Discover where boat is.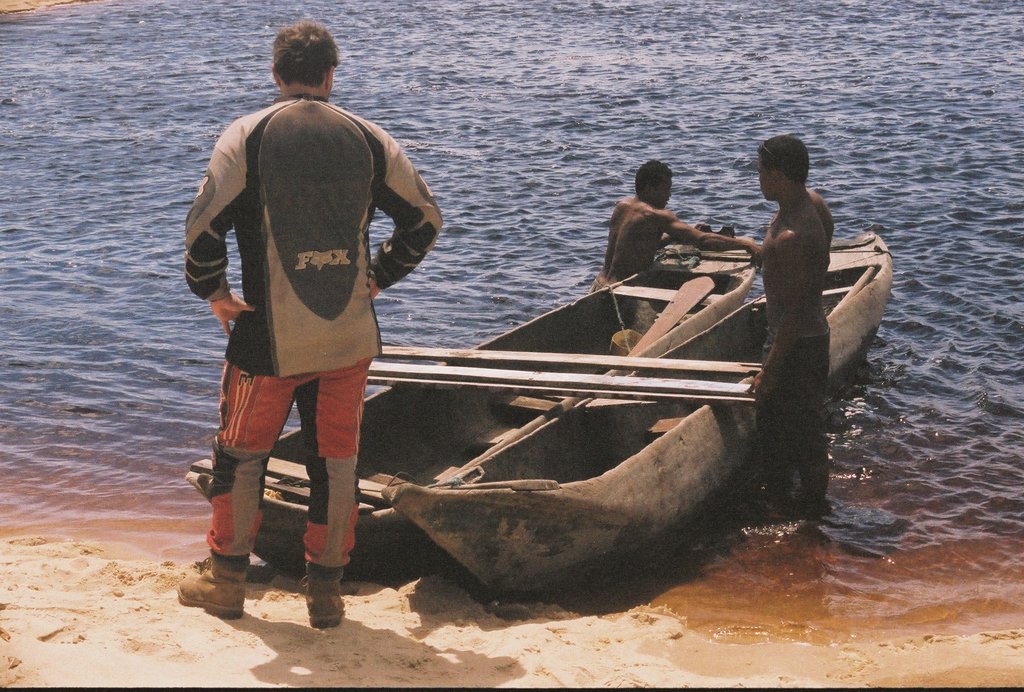
Discovered at <region>178, 224, 757, 583</region>.
